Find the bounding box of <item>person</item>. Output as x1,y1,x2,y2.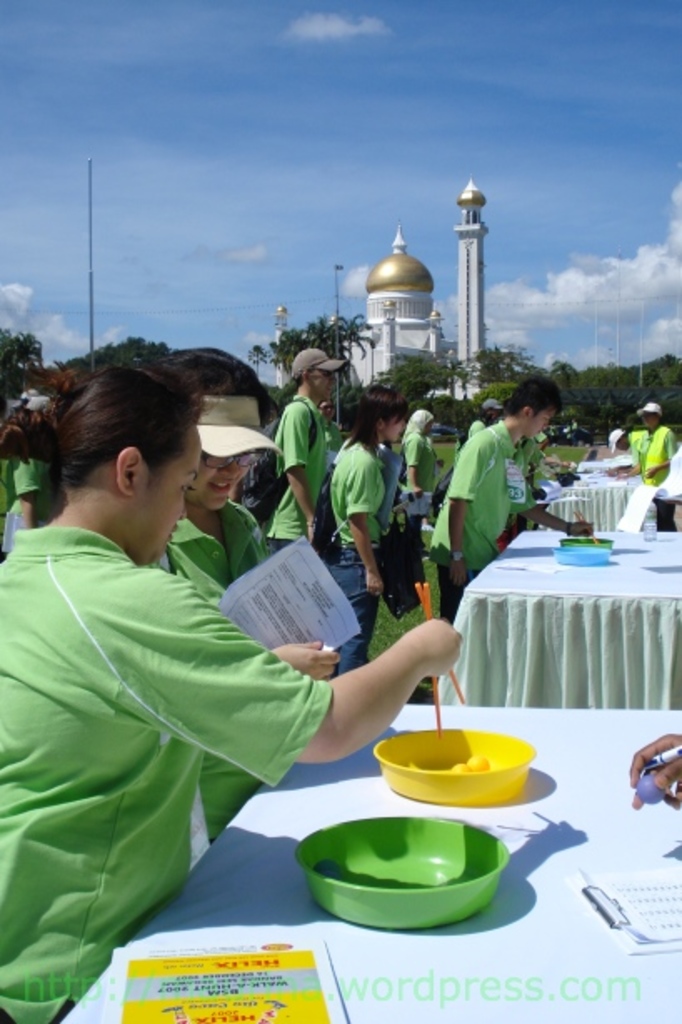
627,727,680,809.
